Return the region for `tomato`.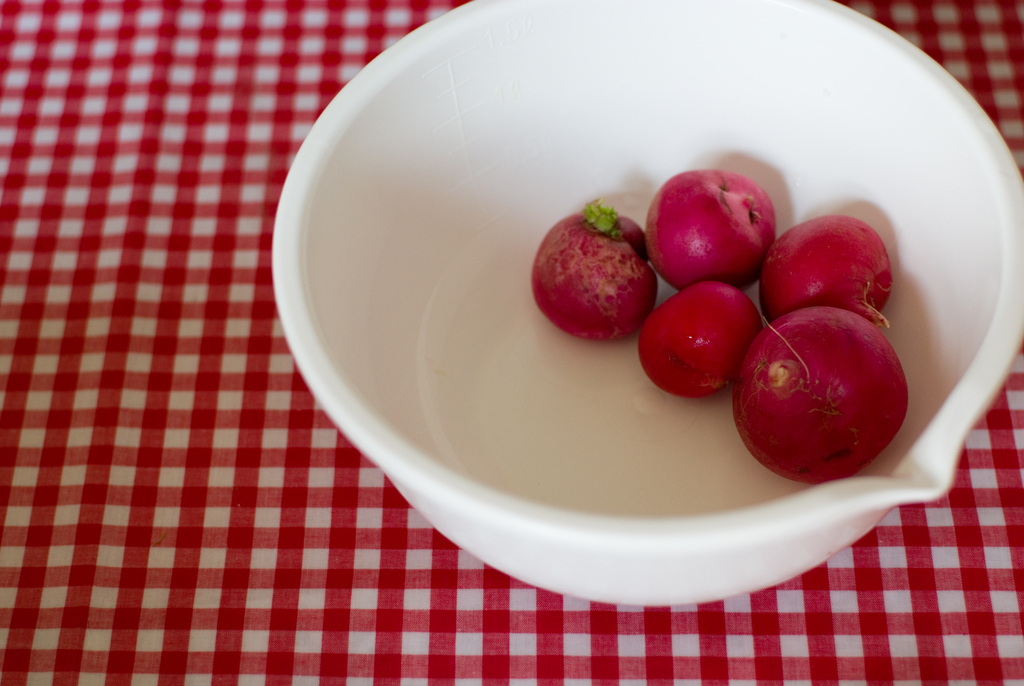
[649, 286, 763, 393].
